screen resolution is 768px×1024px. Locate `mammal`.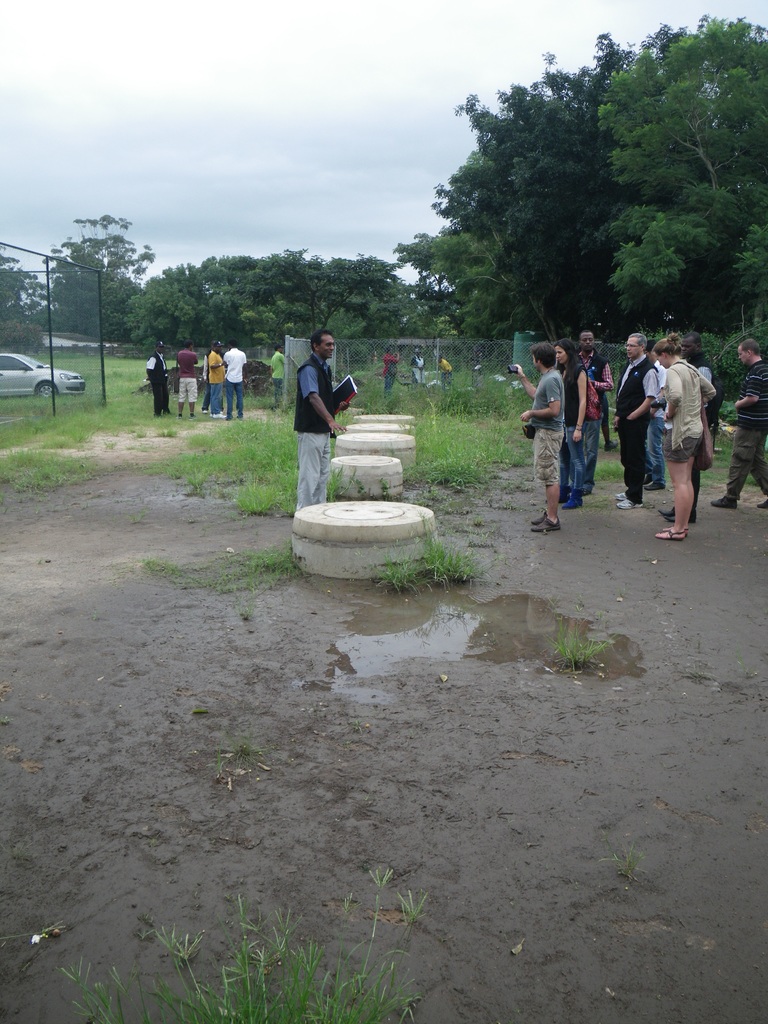
<bbox>653, 332, 712, 540</bbox>.
